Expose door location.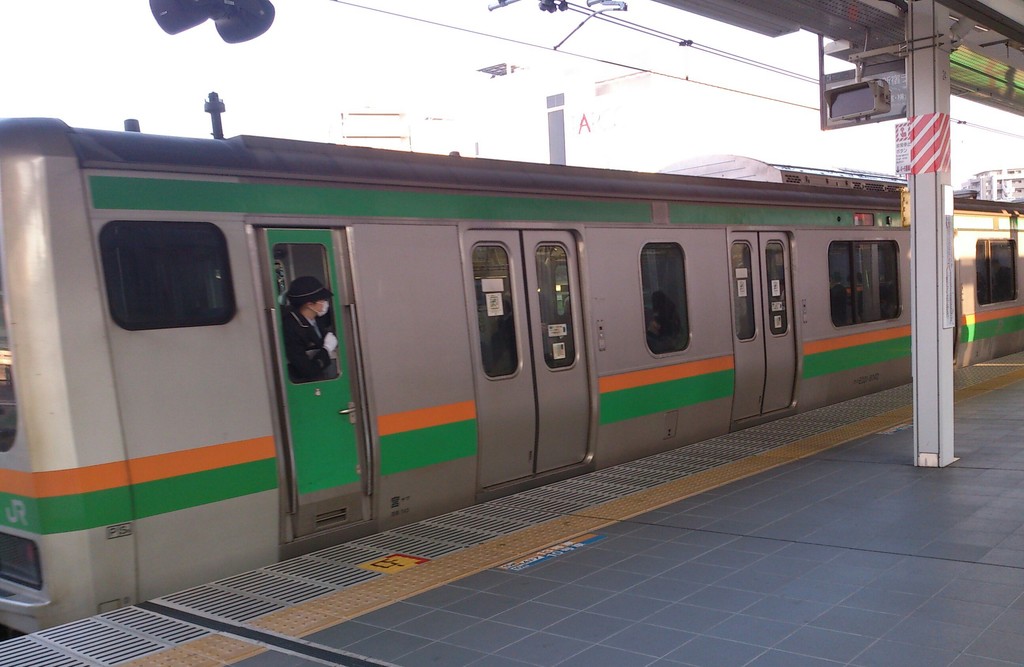
Exposed at select_region(729, 228, 797, 429).
